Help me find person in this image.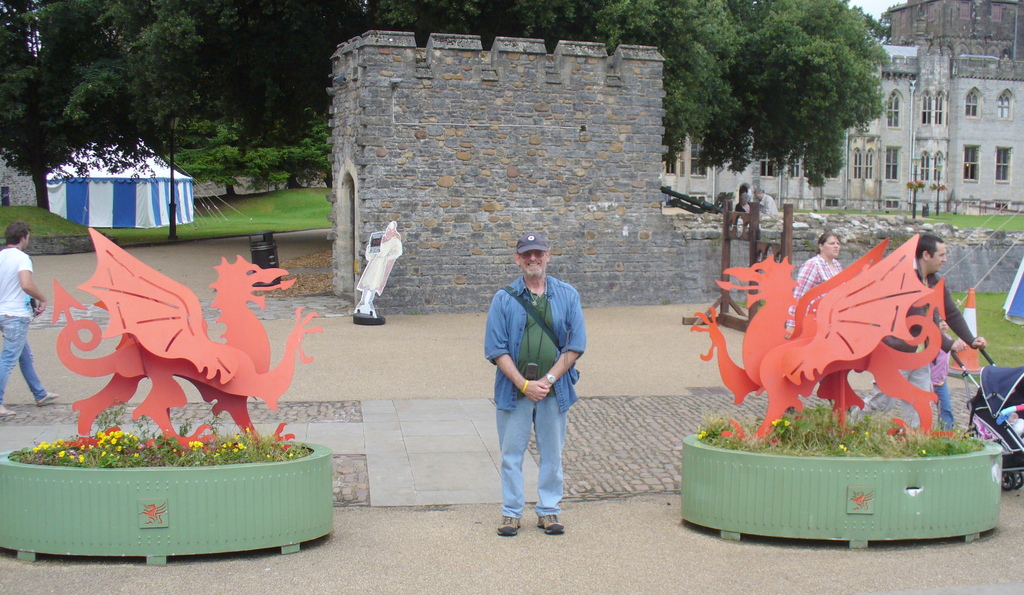
Found it: select_region(929, 318, 967, 426).
